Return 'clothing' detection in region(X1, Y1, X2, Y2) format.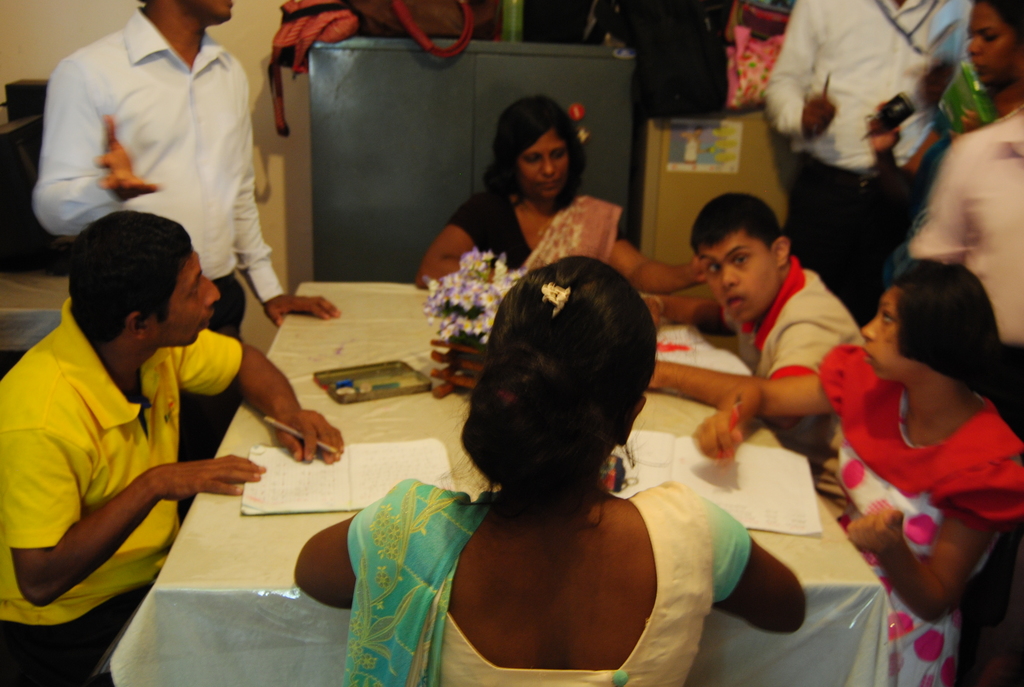
region(762, 0, 973, 169).
